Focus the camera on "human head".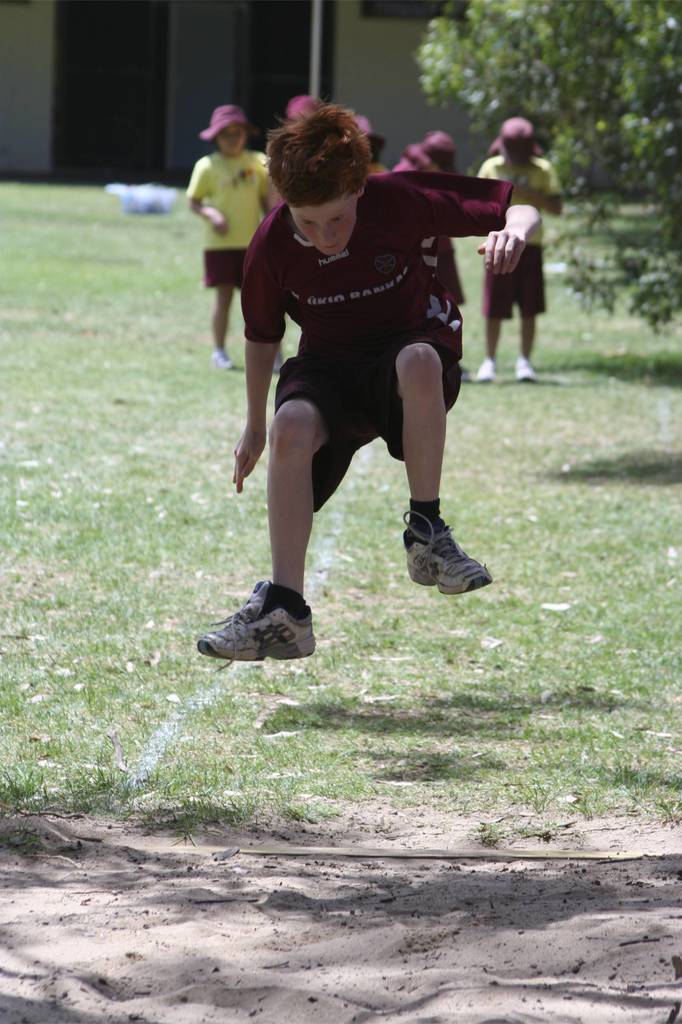
Focus region: bbox(420, 127, 457, 164).
